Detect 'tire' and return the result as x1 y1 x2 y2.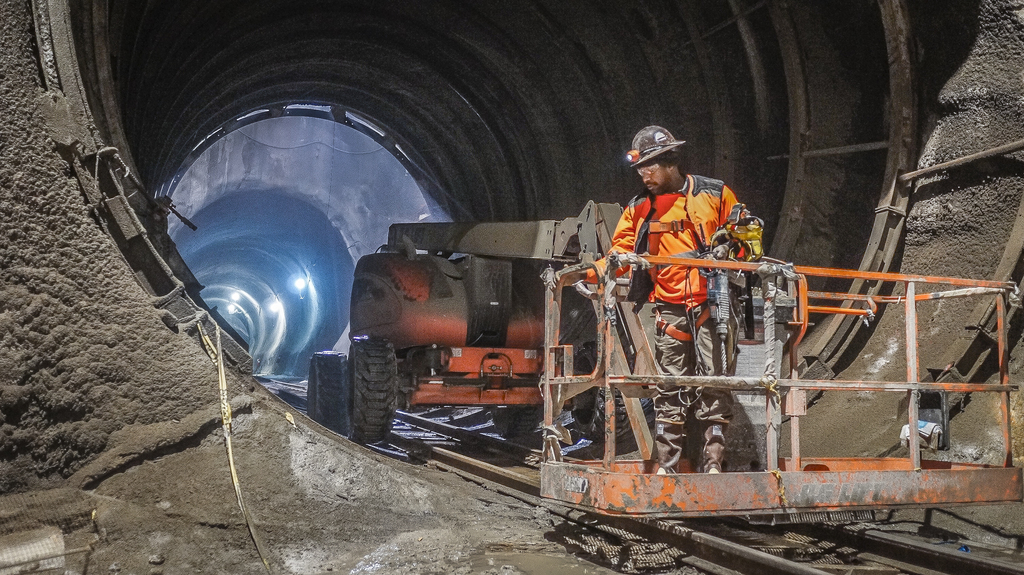
332 328 395 432.
